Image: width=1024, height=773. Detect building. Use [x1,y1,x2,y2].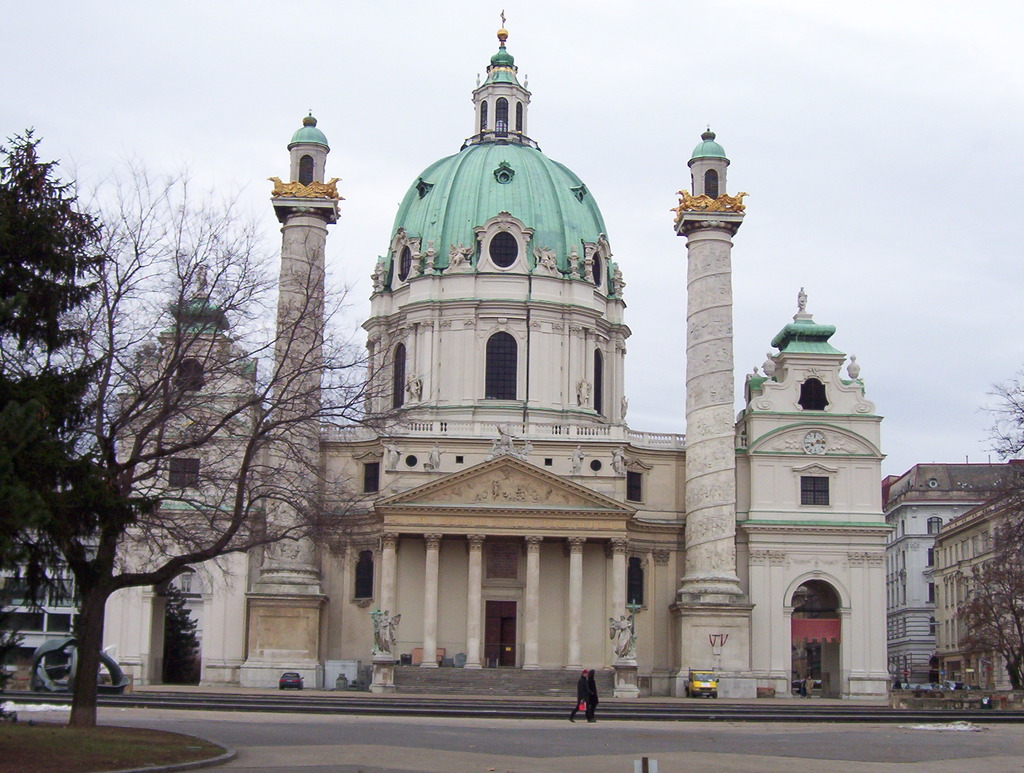
[881,458,1023,685].
